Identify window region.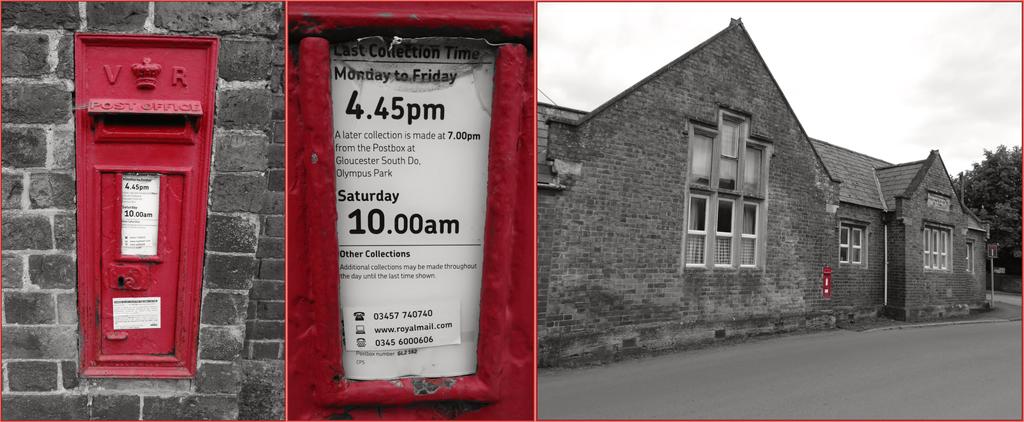
Region: {"left": 692, "top": 136, "right": 781, "bottom": 276}.
